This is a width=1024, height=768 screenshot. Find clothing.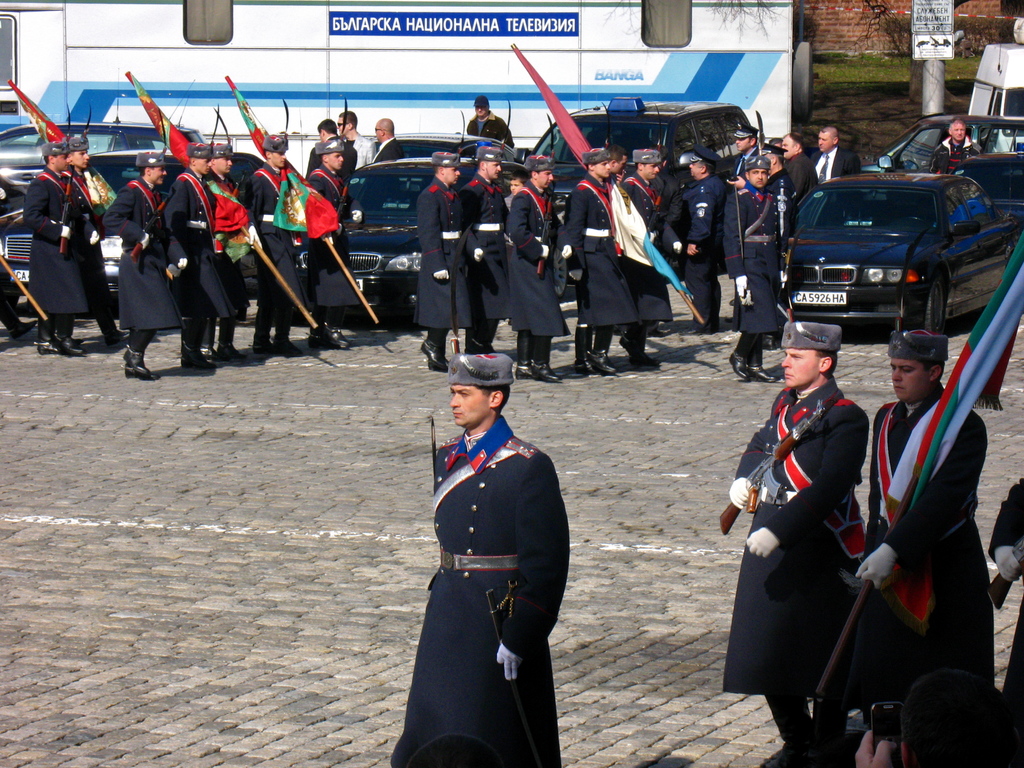
Bounding box: {"x1": 564, "y1": 186, "x2": 641, "y2": 322}.
